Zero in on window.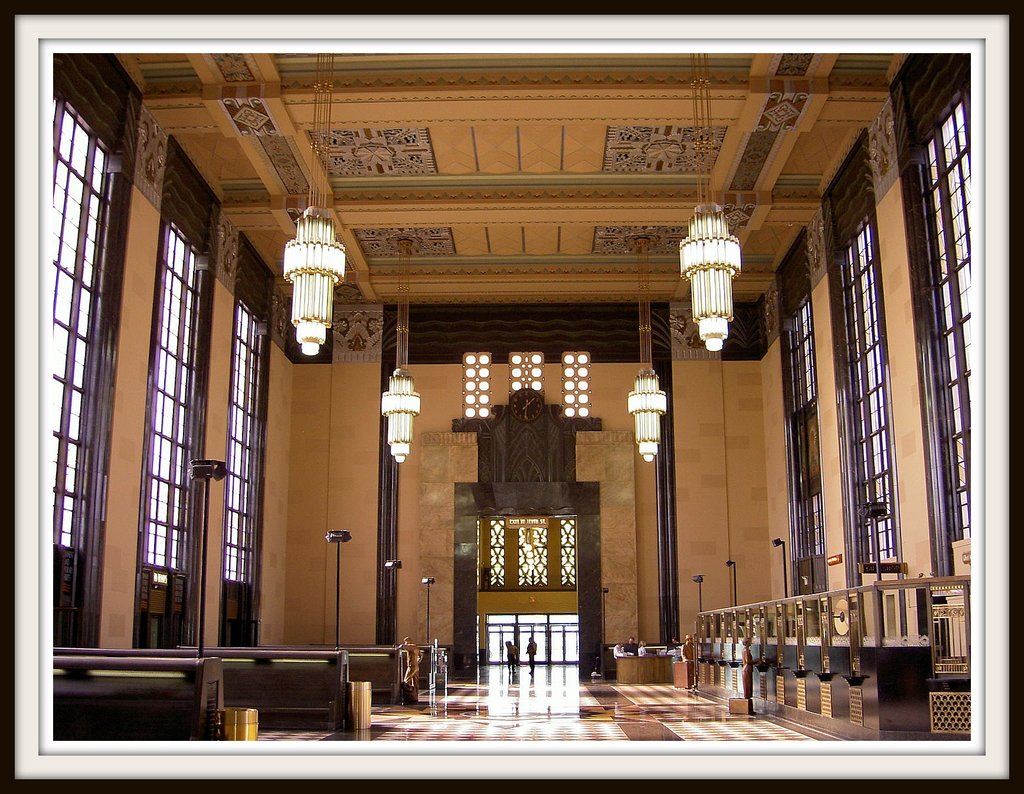
Zeroed in: rect(840, 223, 893, 558).
